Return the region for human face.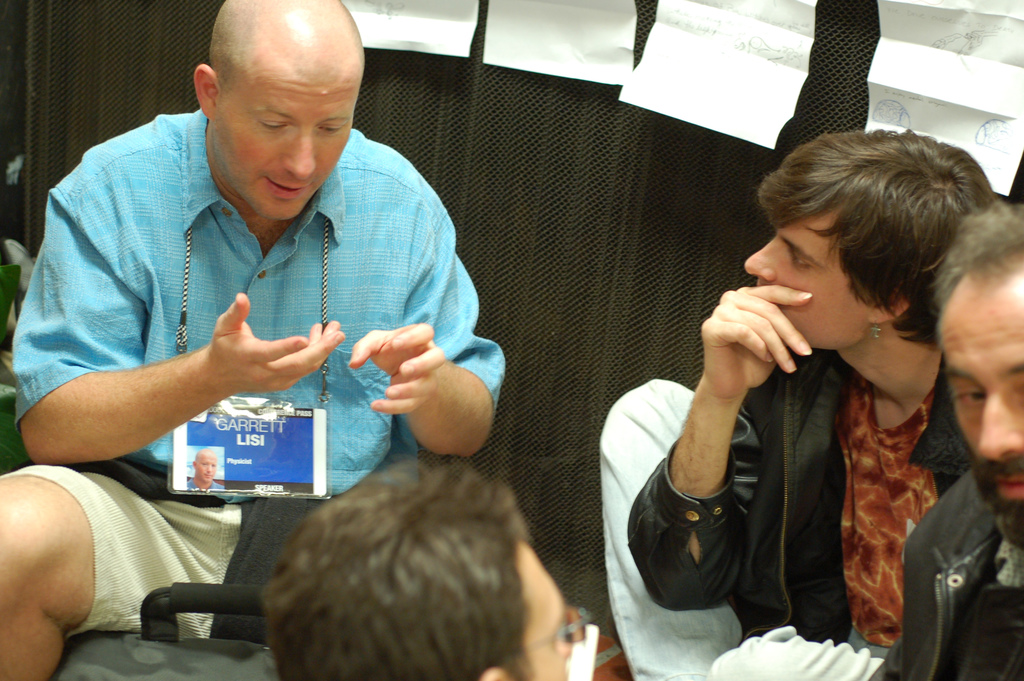
left=212, top=71, right=360, bottom=226.
